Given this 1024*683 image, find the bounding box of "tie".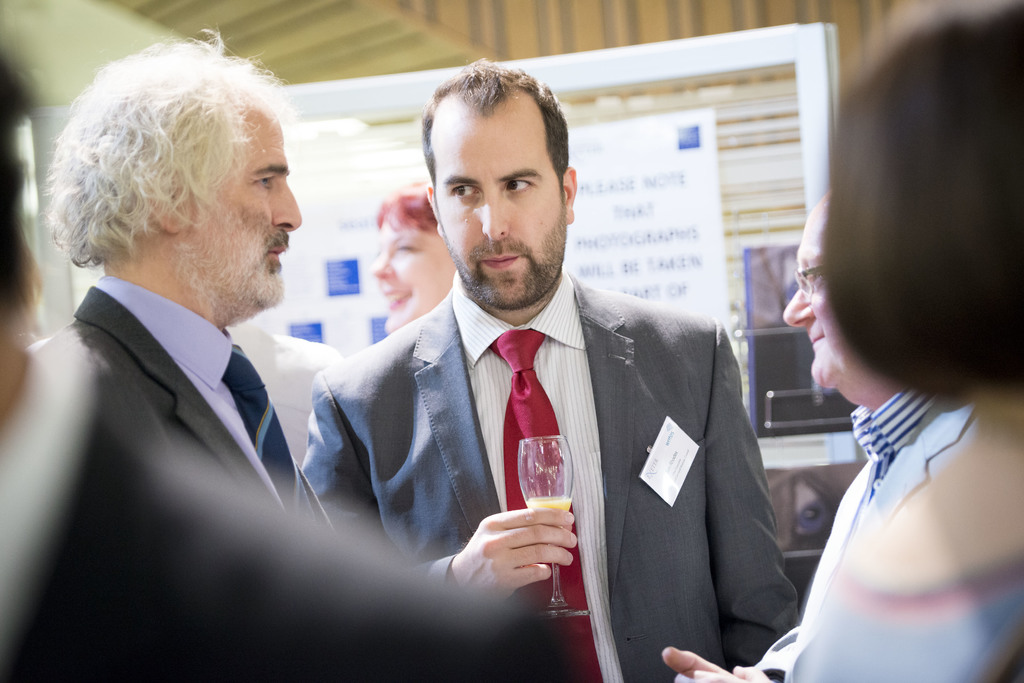
488, 331, 602, 682.
